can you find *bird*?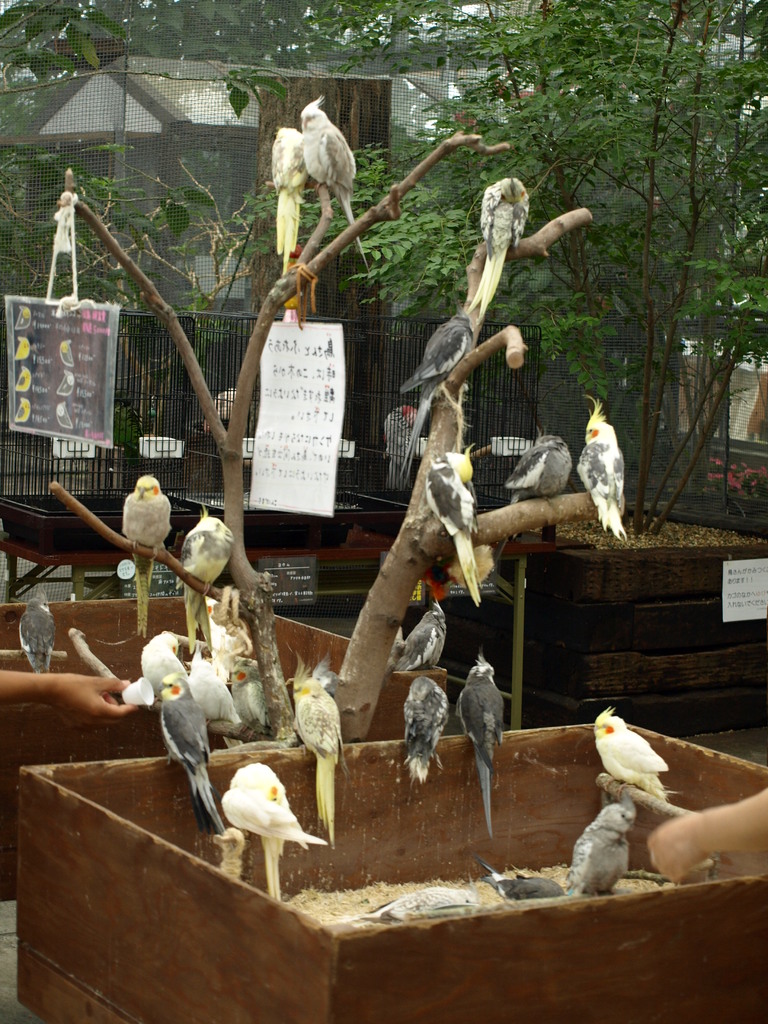
Yes, bounding box: (x1=126, y1=469, x2=177, y2=644).
